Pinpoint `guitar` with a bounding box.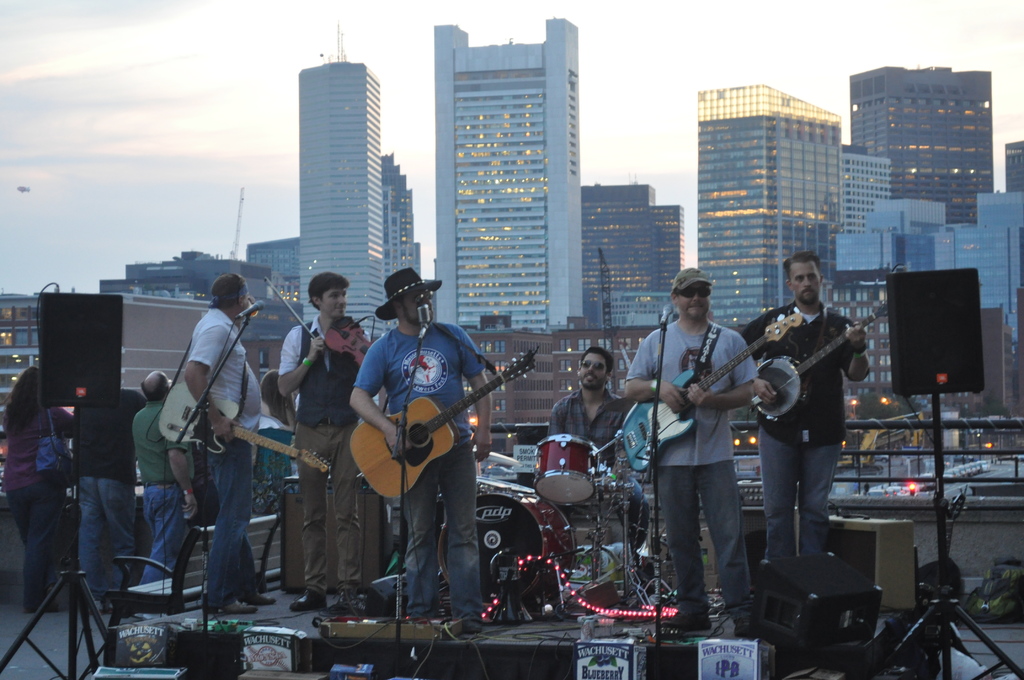
rect(145, 369, 335, 489).
